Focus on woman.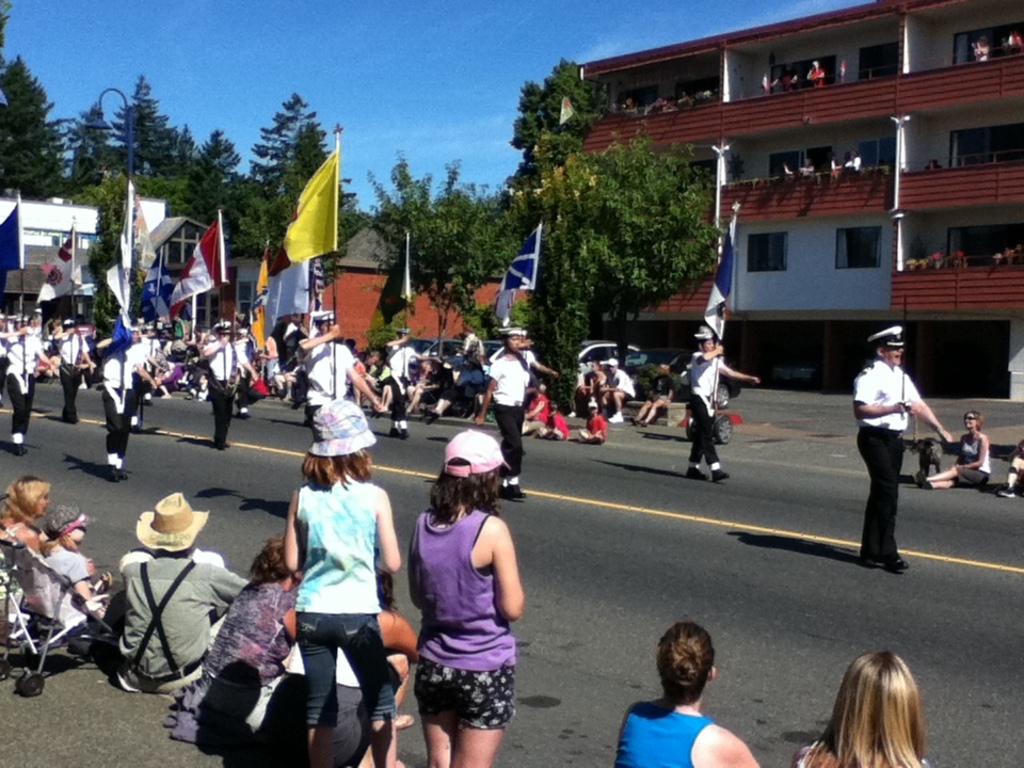
Focused at [918, 411, 991, 487].
